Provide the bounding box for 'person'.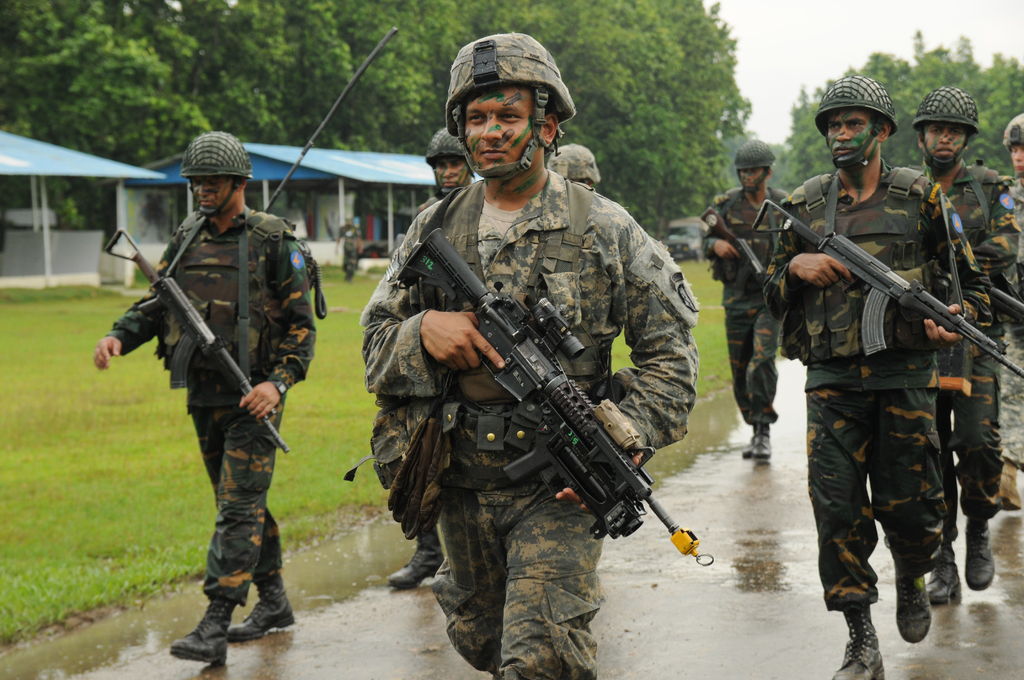
(x1=364, y1=42, x2=698, y2=679).
